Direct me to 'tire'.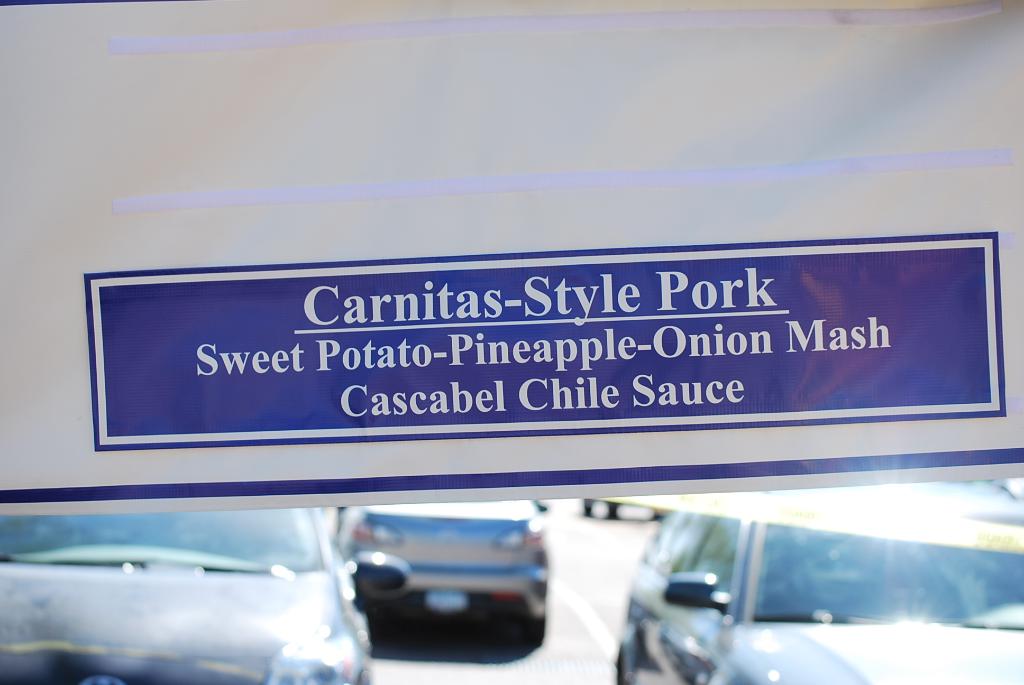
Direction: bbox=[520, 606, 550, 648].
